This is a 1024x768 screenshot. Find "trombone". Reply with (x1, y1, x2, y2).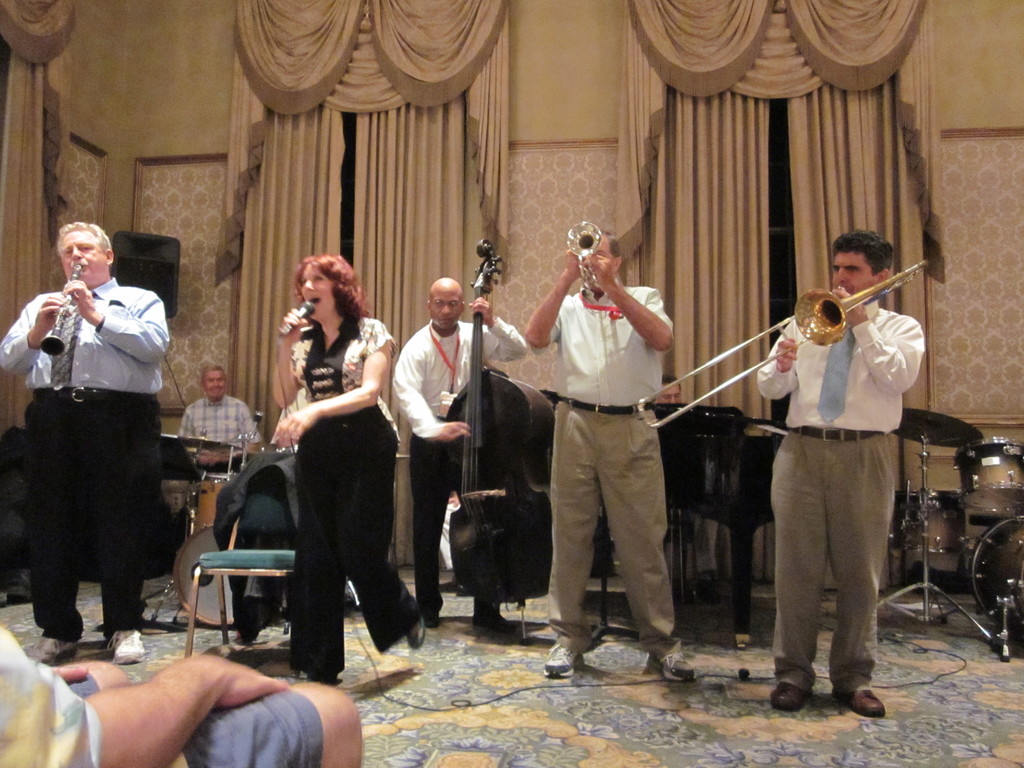
(567, 217, 629, 324).
